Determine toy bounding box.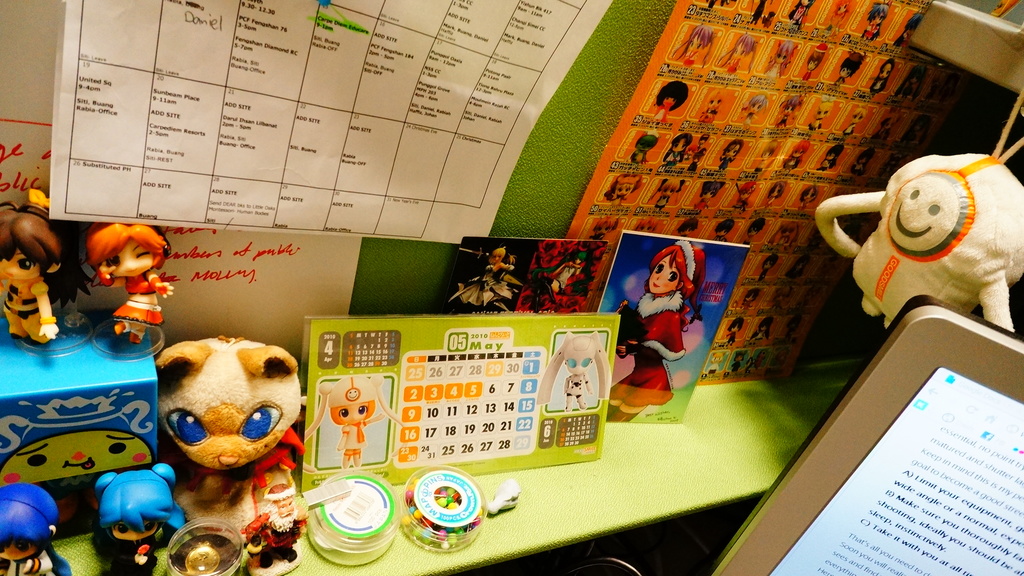
Determined: (155,339,303,540).
